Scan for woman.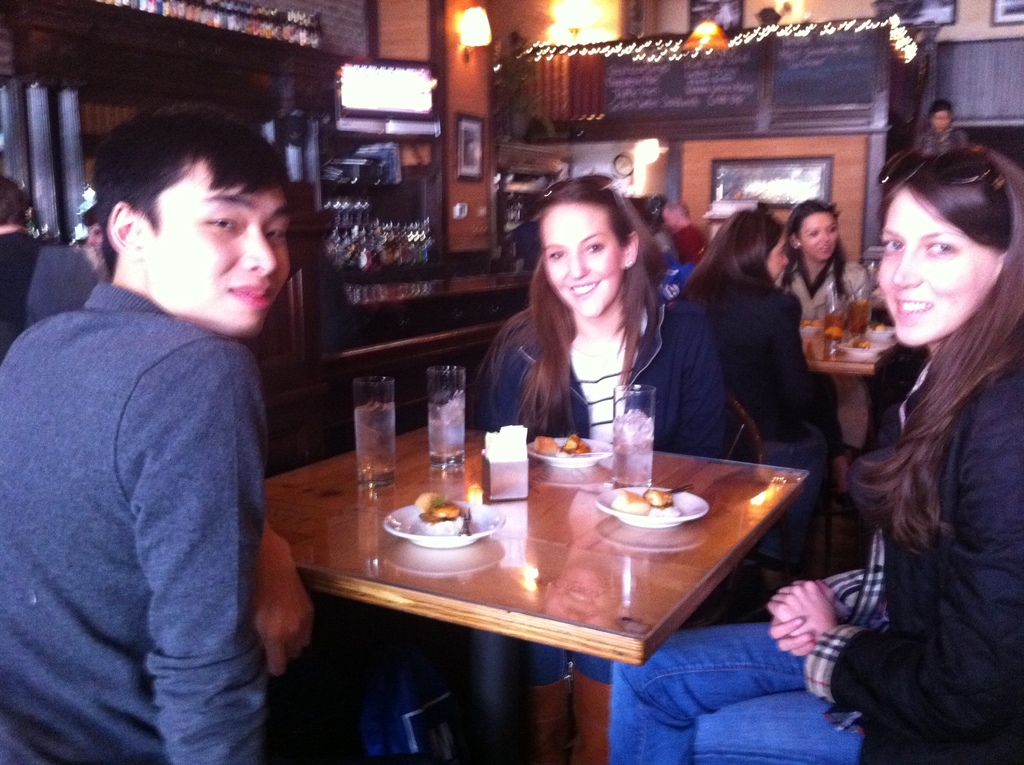
Scan result: <region>681, 202, 842, 591</region>.
